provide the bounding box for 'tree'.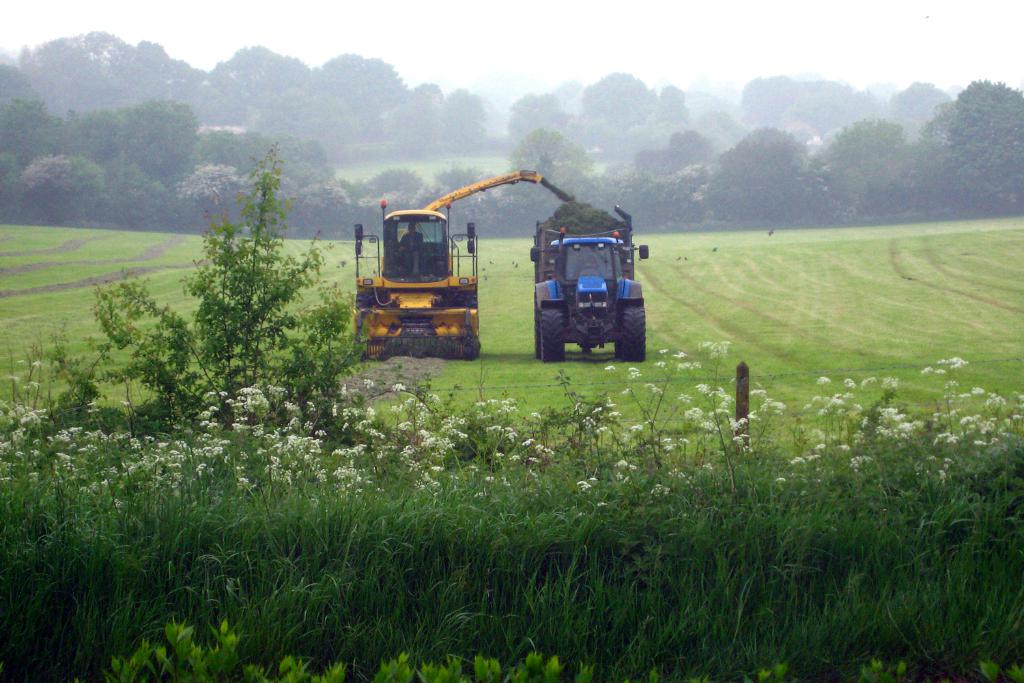
[581, 68, 653, 140].
